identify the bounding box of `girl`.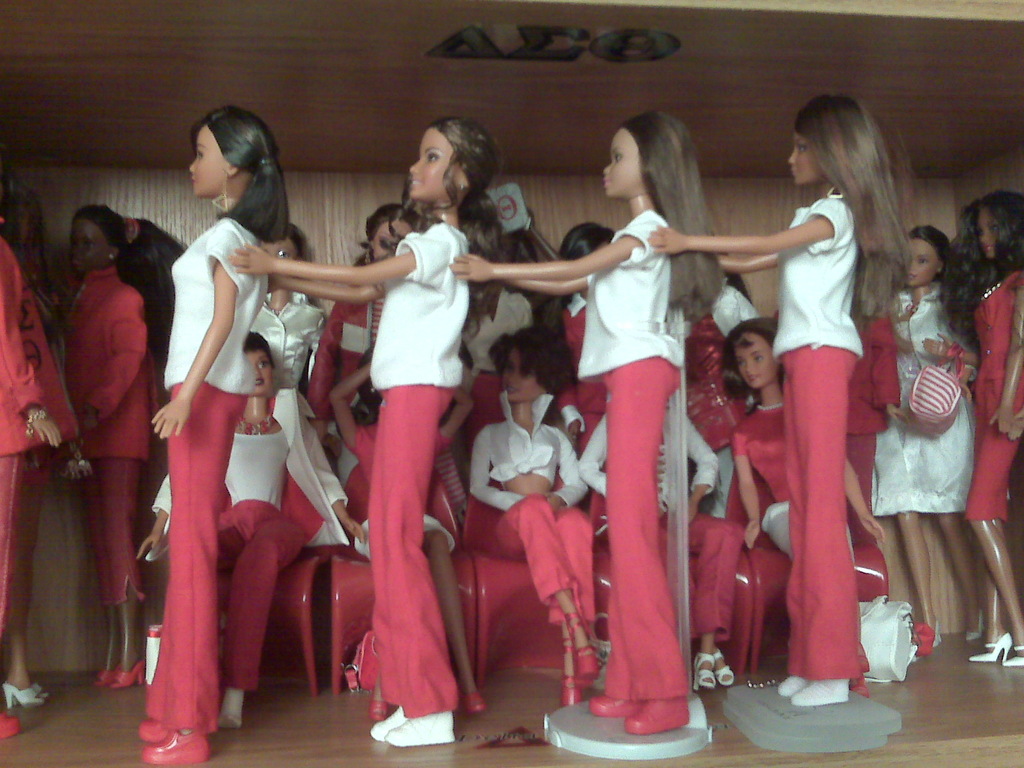
l=465, t=322, r=594, b=710.
